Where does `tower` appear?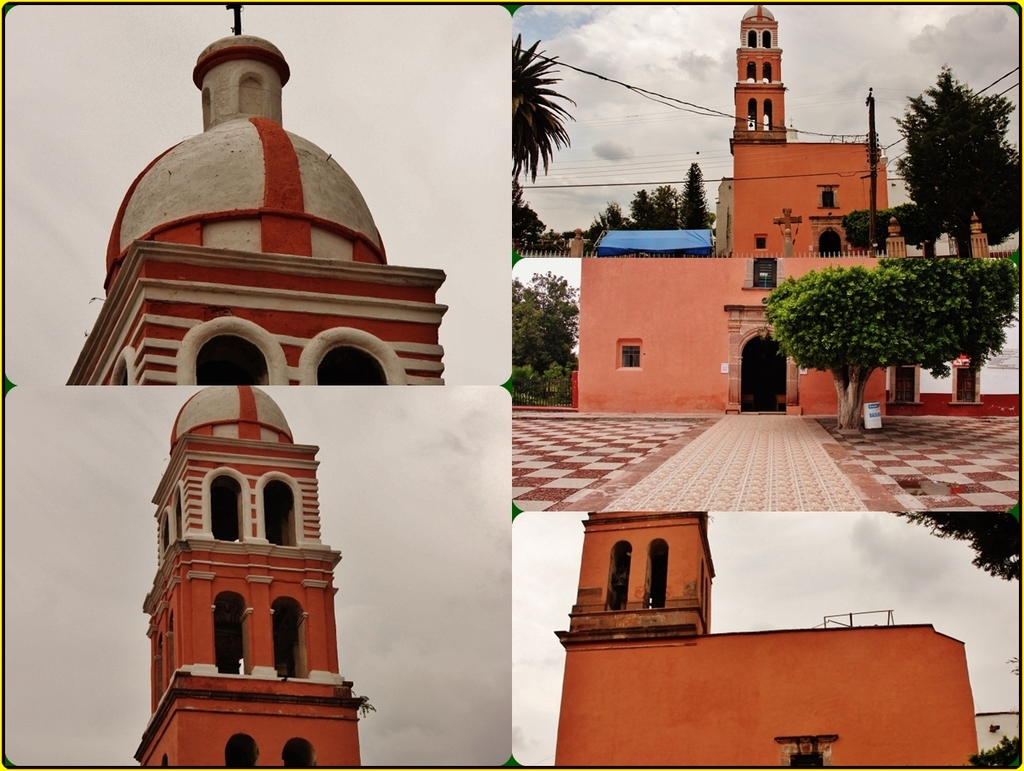
Appears at [x1=133, y1=355, x2=364, y2=759].
